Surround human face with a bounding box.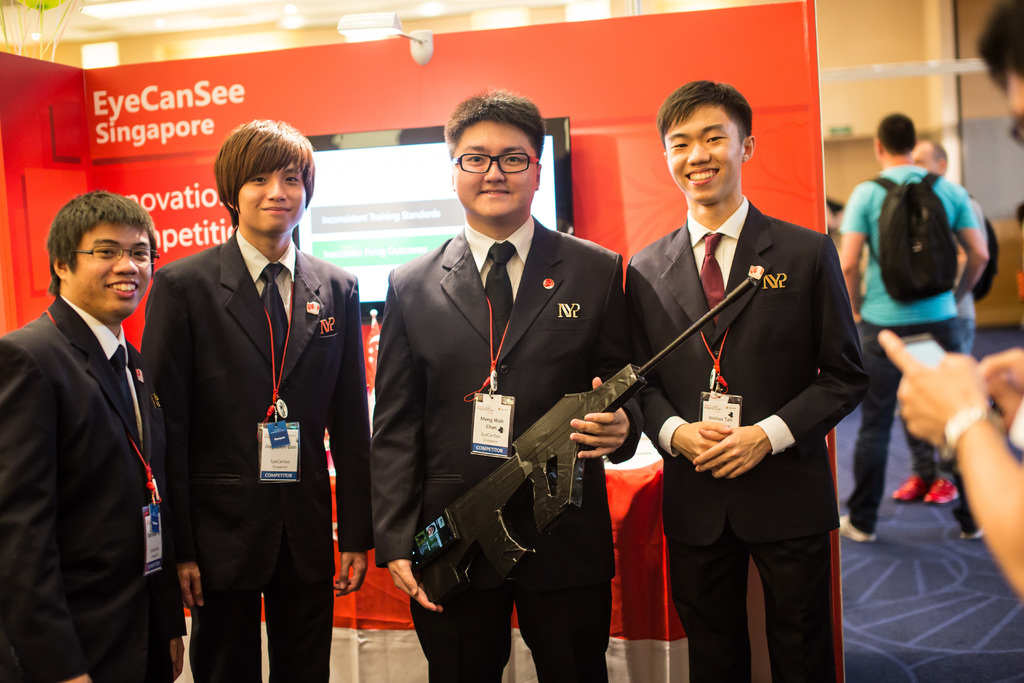
x1=1004 y1=65 x2=1023 y2=139.
